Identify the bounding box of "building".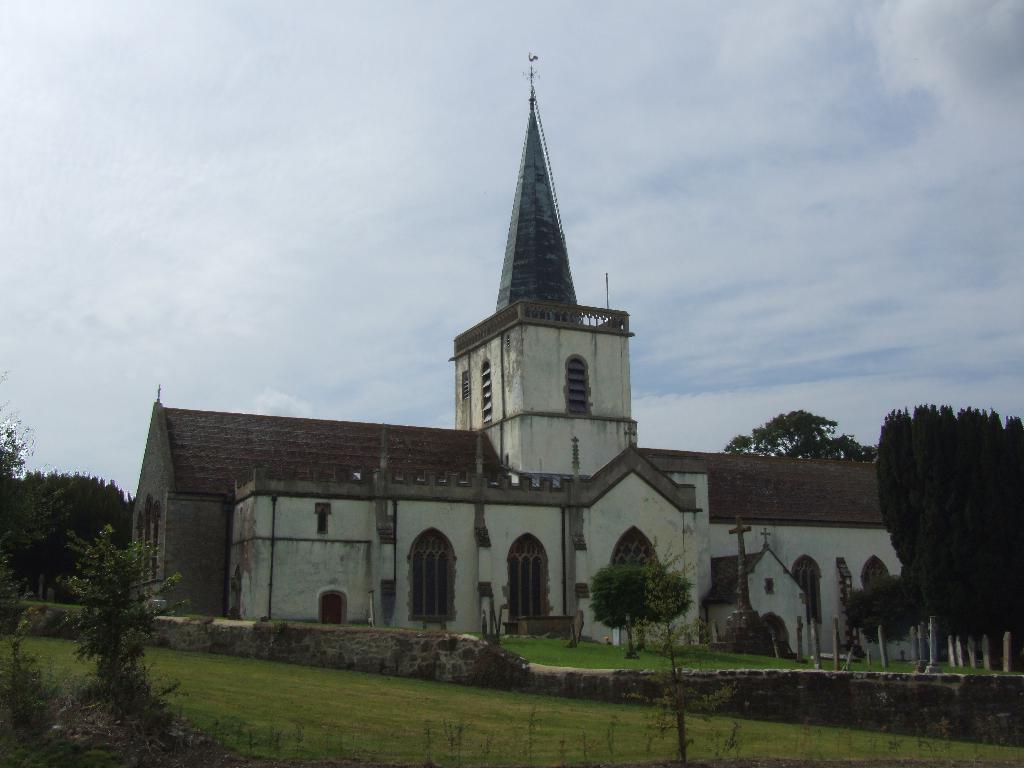
BBox(124, 88, 923, 666).
